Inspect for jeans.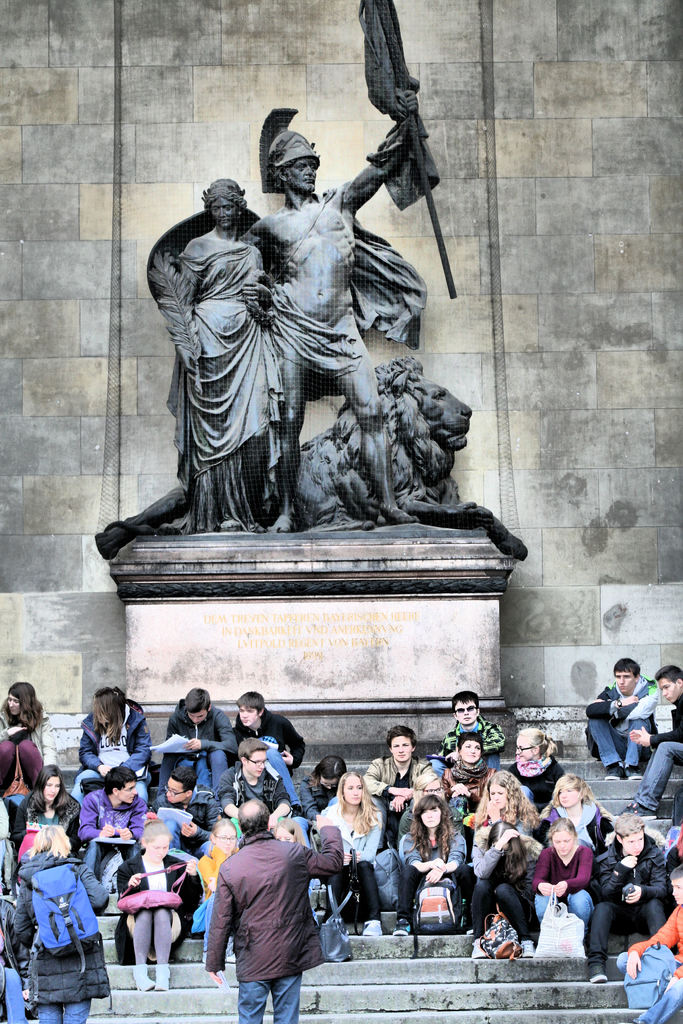
Inspection: 270 746 306 803.
